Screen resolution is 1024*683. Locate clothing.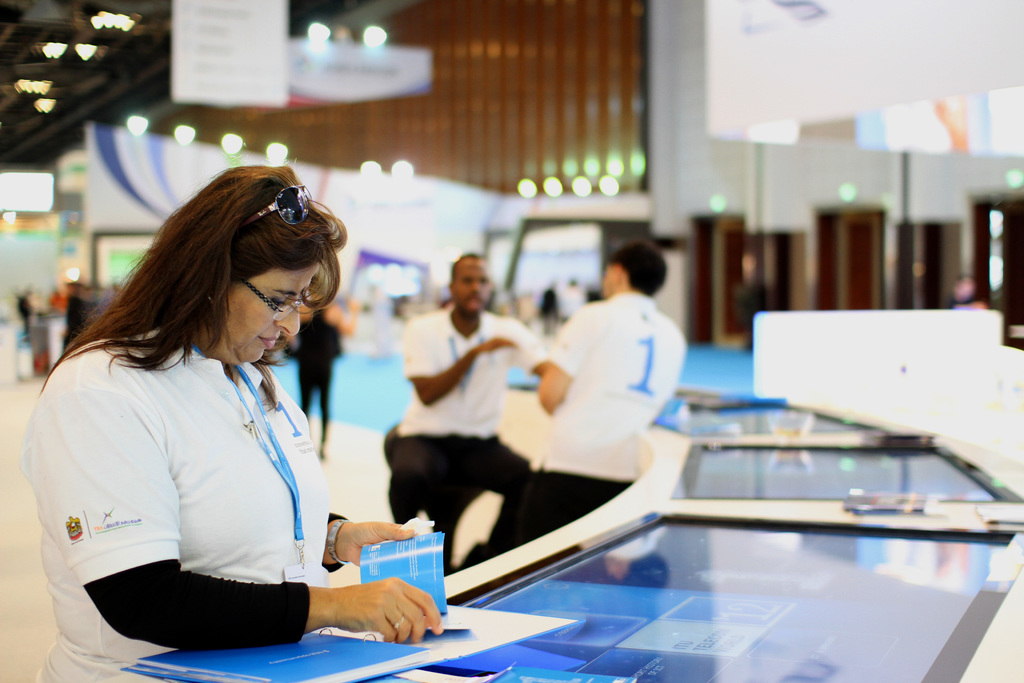
locate(374, 314, 555, 555).
